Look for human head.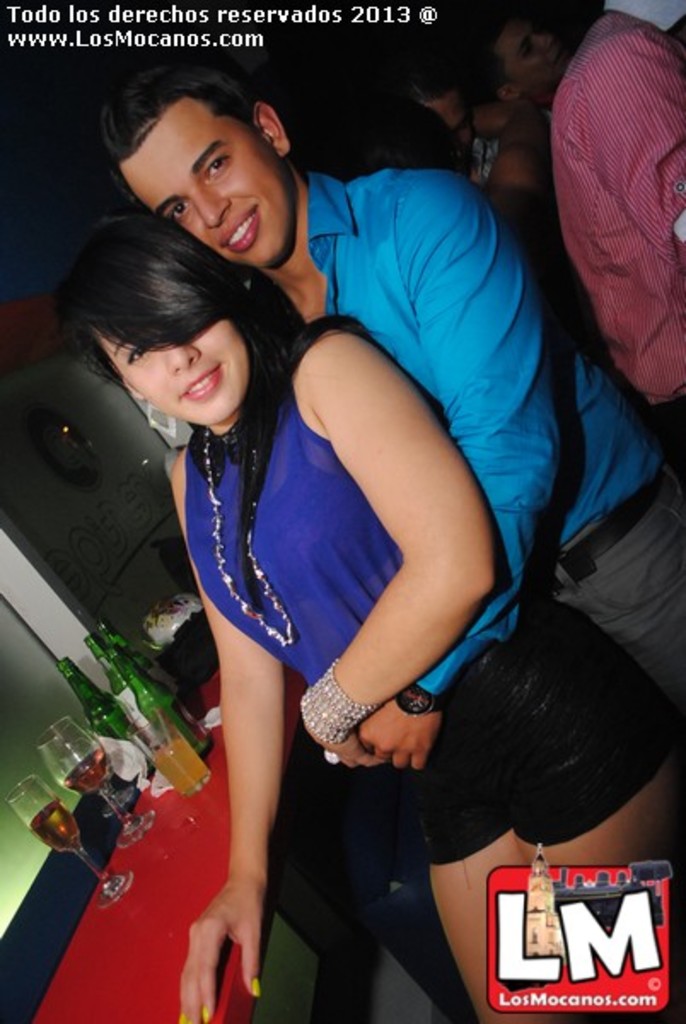
Found: Rect(452, 3, 570, 108).
